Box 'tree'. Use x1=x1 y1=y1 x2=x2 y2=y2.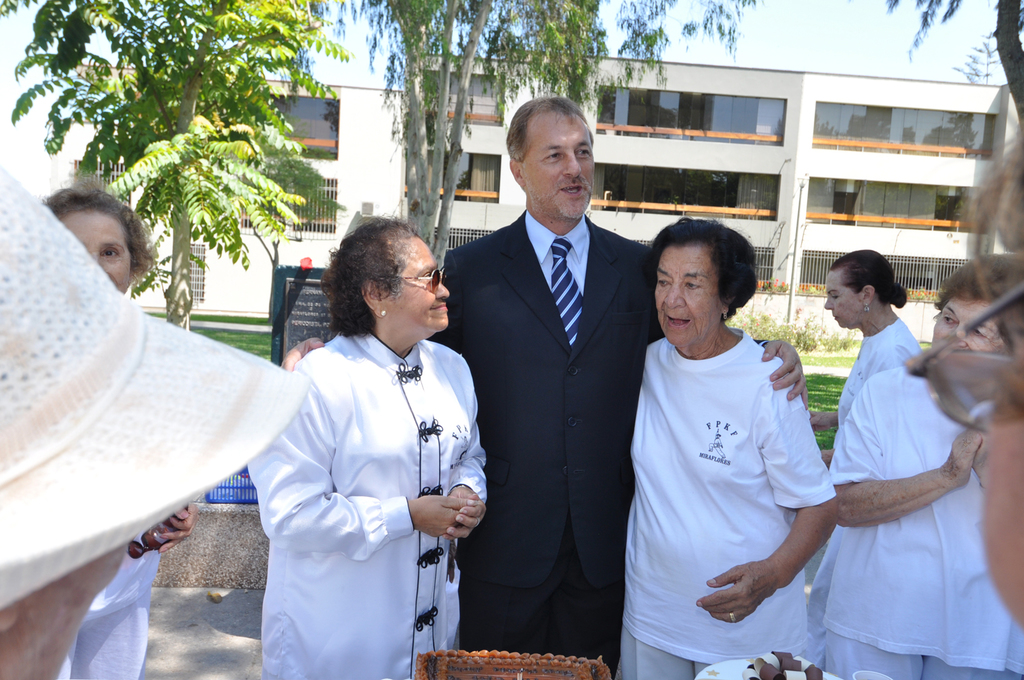
x1=43 y1=8 x2=337 y2=321.
